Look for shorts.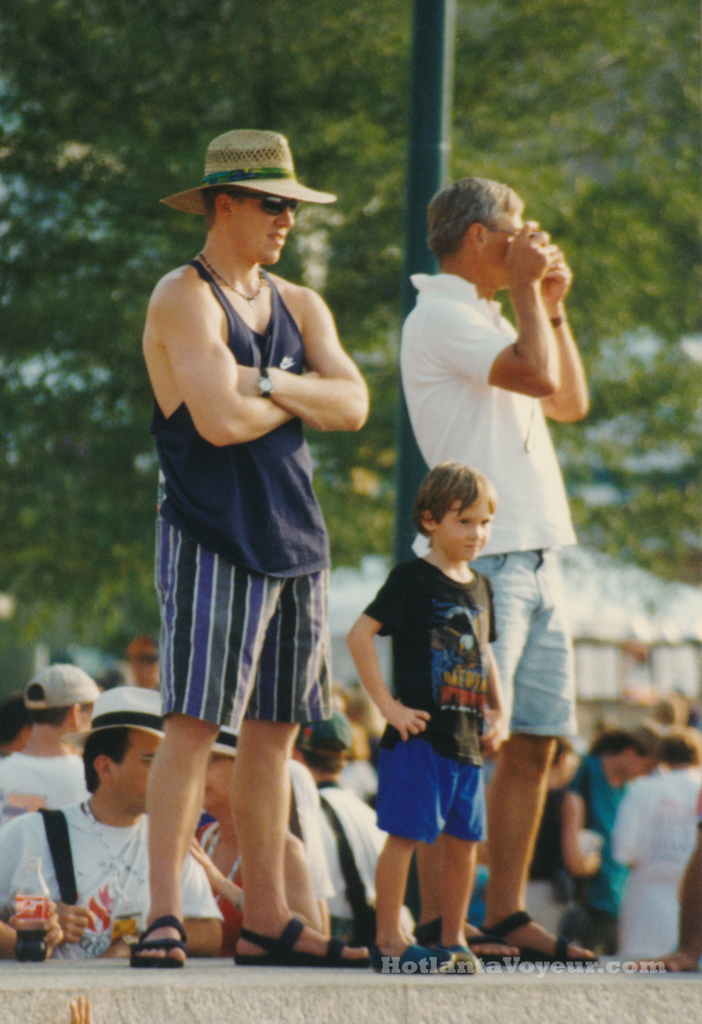
Found: box=[473, 546, 576, 736].
